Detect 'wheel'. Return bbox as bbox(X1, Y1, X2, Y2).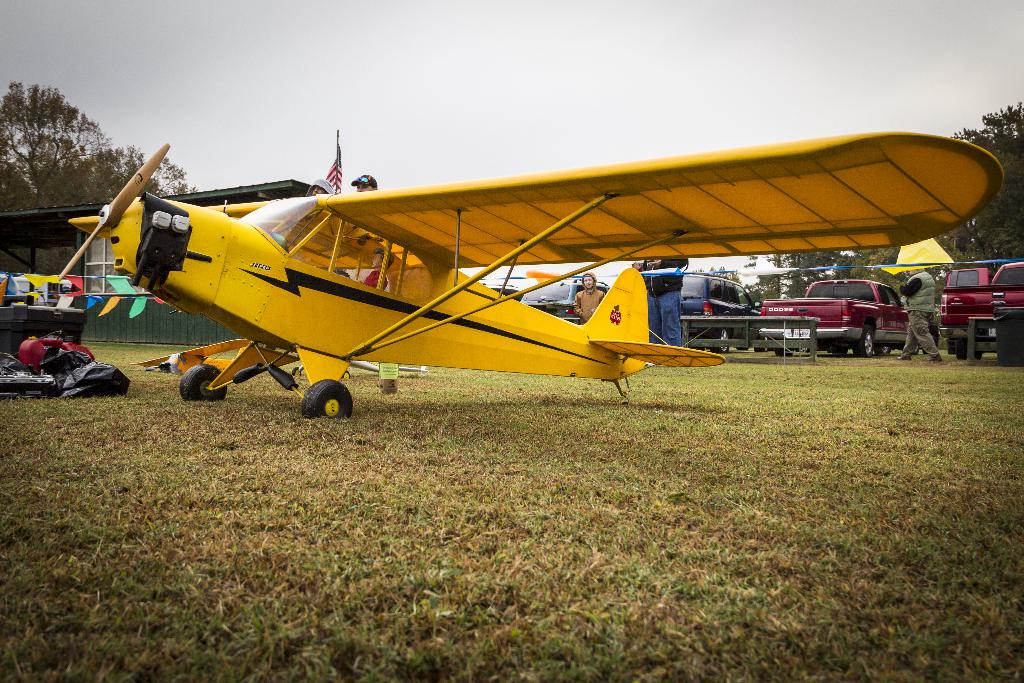
bbox(849, 325, 879, 359).
